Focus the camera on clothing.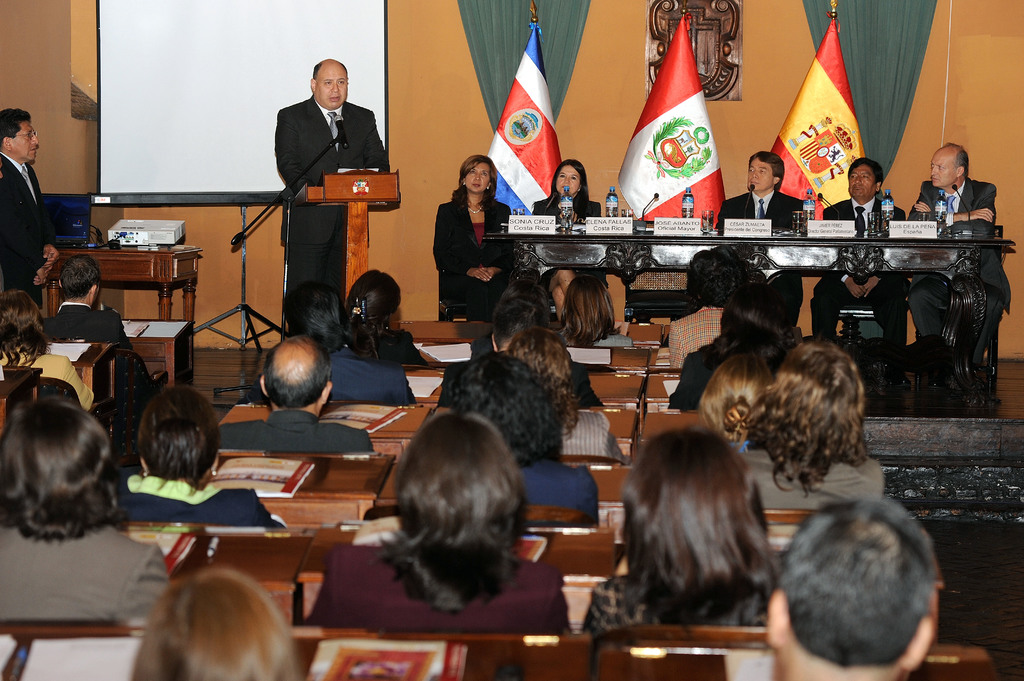
Focus region: {"left": 531, "top": 196, "right": 605, "bottom": 291}.
